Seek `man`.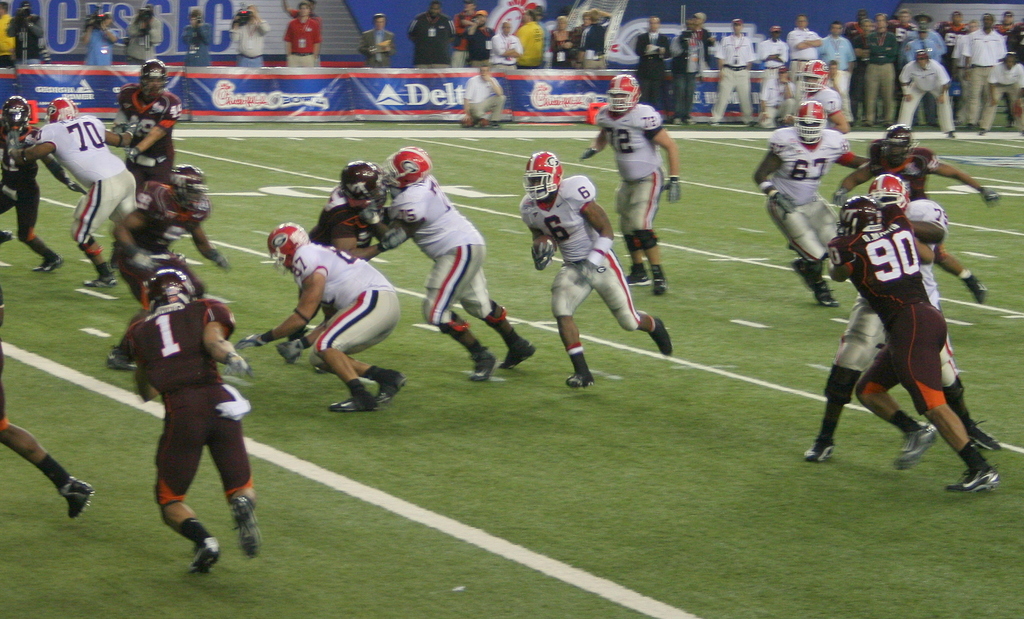
region(838, 197, 996, 504).
